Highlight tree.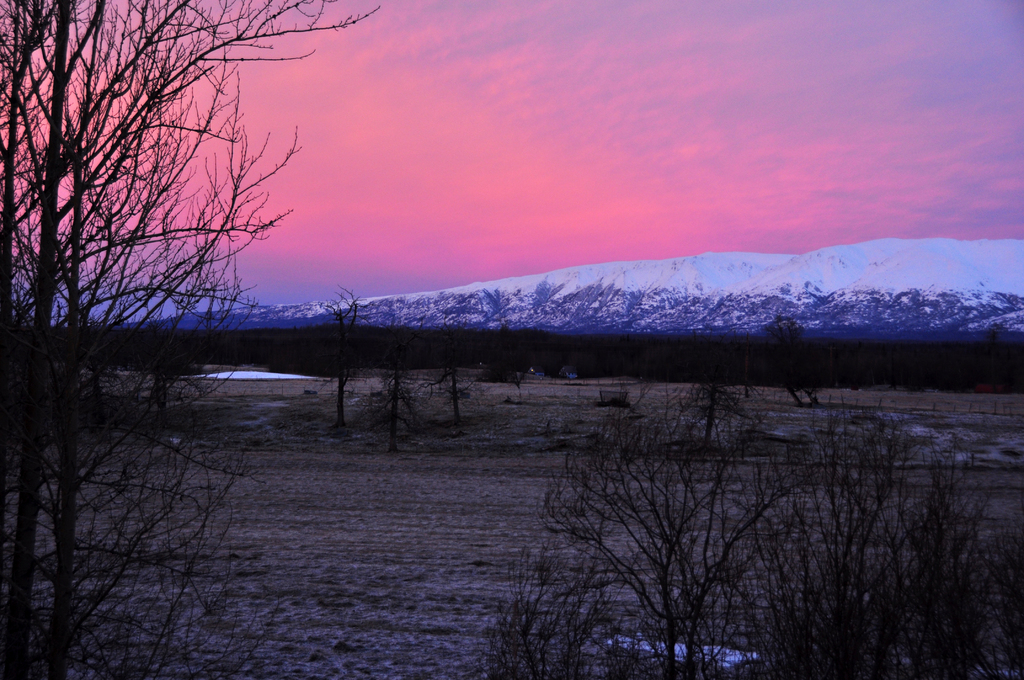
Highlighted region: {"x1": 477, "y1": 350, "x2": 1023, "y2": 679}.
